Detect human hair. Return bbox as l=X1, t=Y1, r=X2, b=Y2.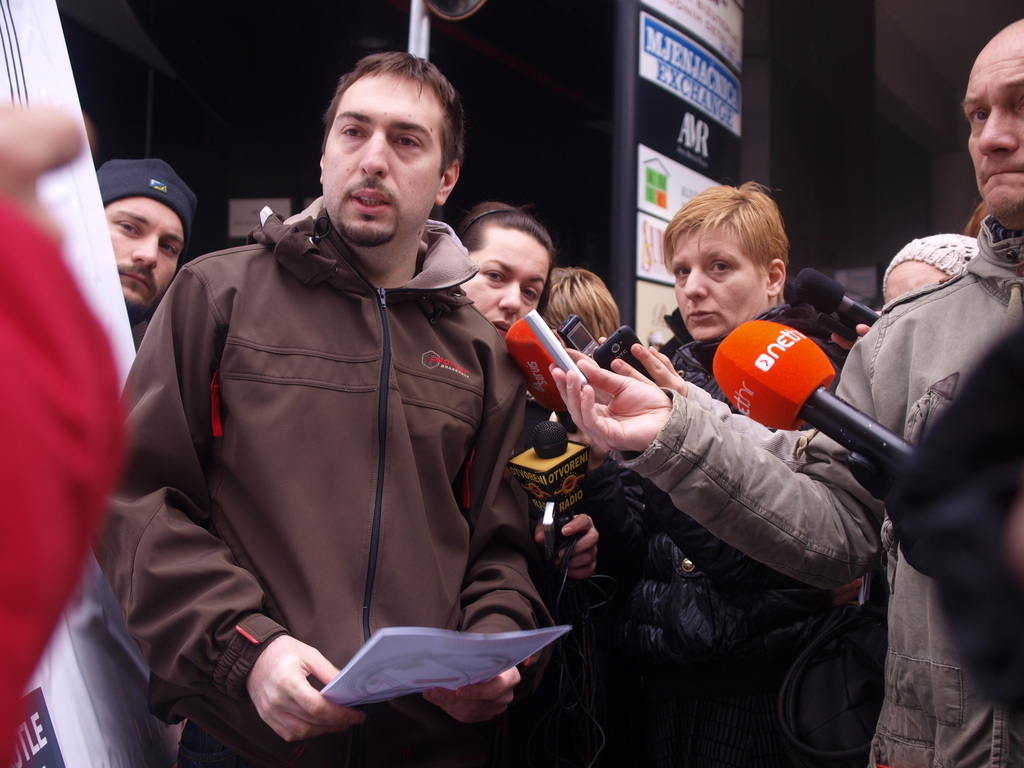
l=543, t=260, r=618, b=349.
